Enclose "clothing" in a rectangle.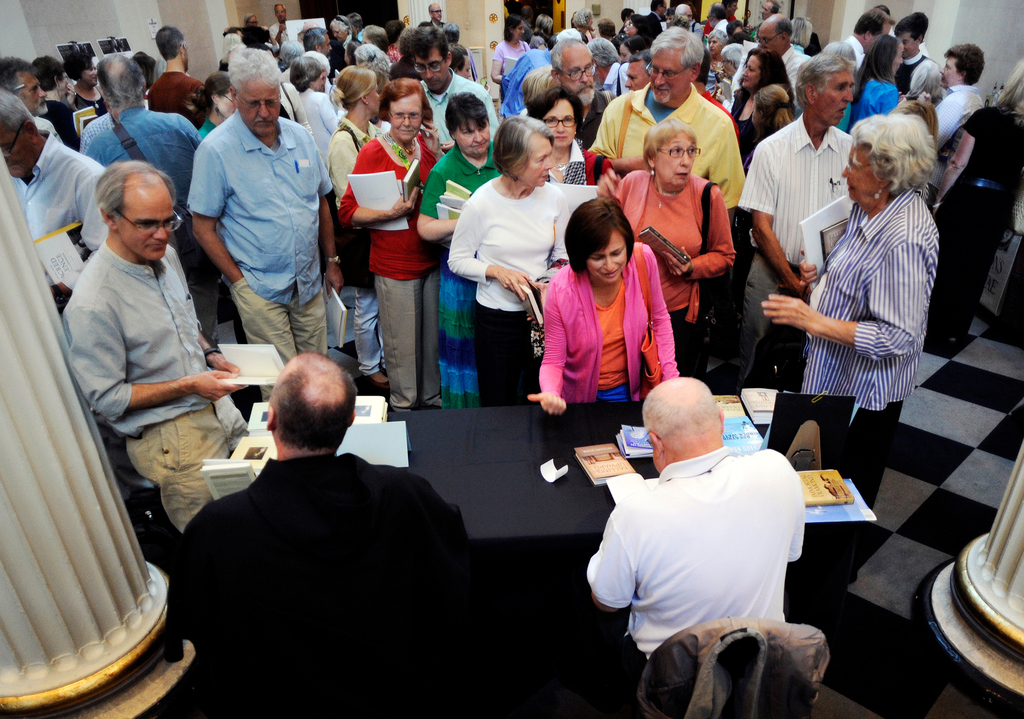
x1=253 y1=28 x2=269 y2=46.
